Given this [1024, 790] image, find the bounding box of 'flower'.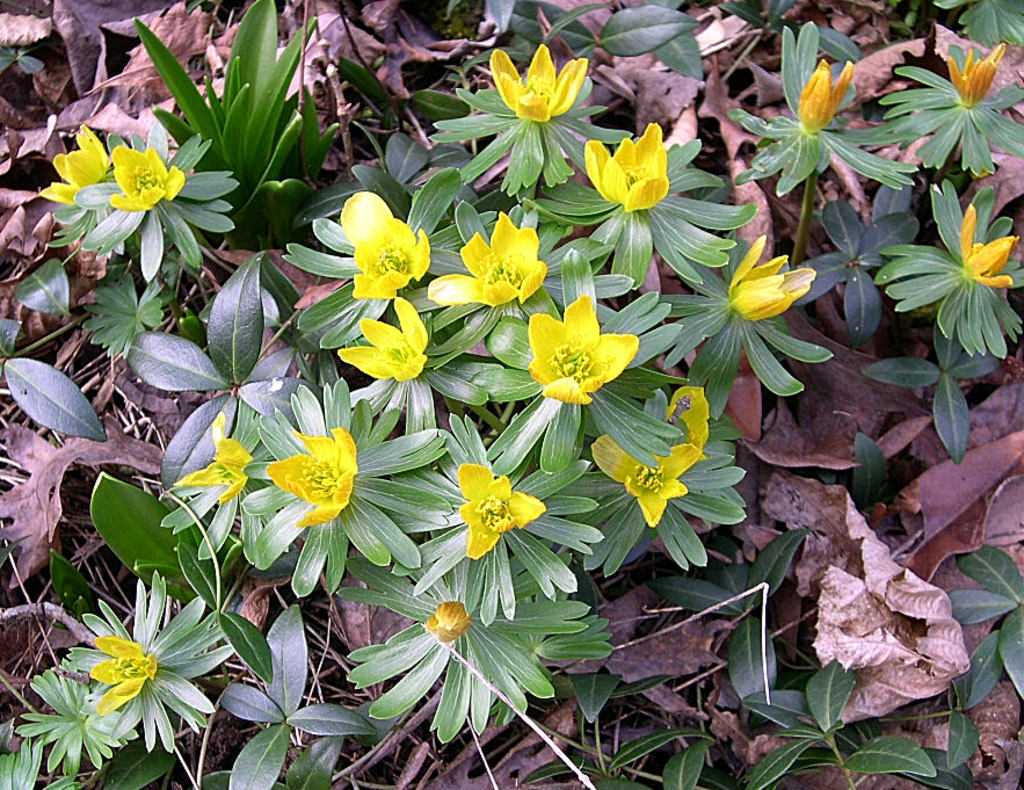
bbox=(724, 235, 820, 324).
